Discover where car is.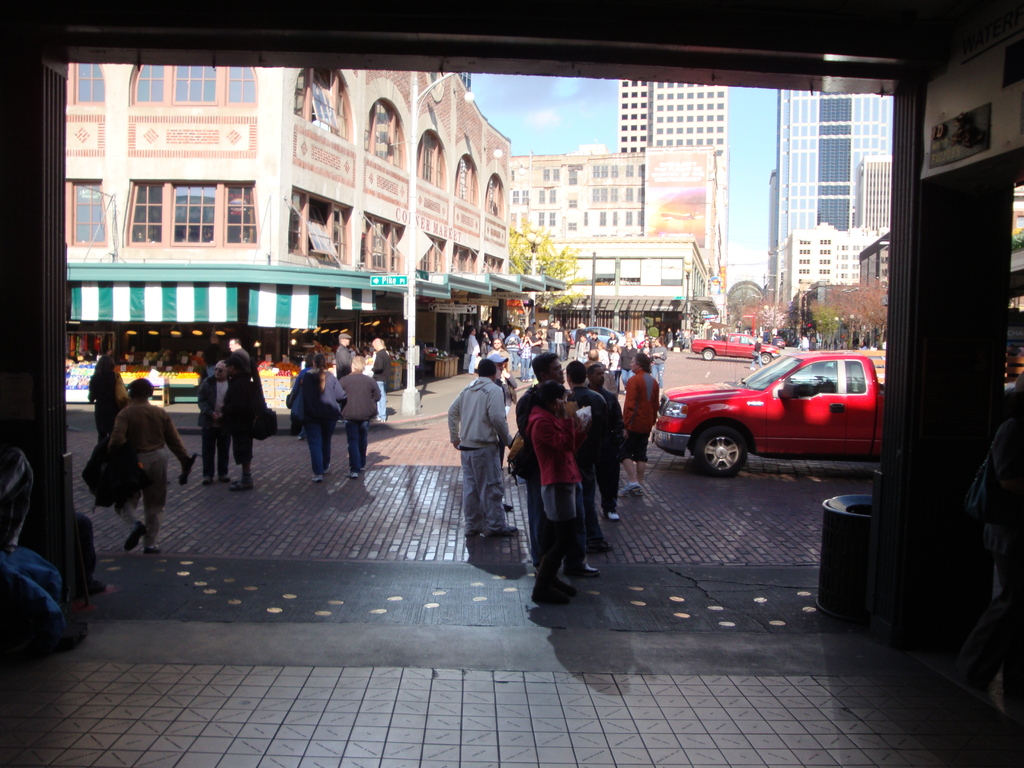
Discovered at [x1=628, y1=337, x2=899, y2=477].
